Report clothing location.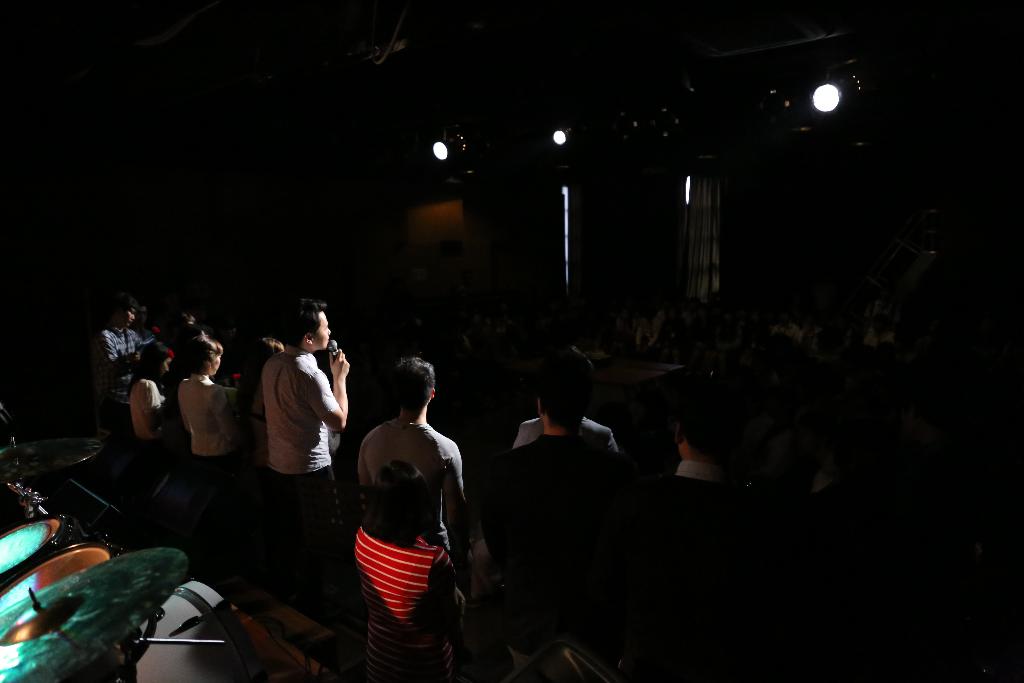
Report: <box>653,465,753,497</box>.
